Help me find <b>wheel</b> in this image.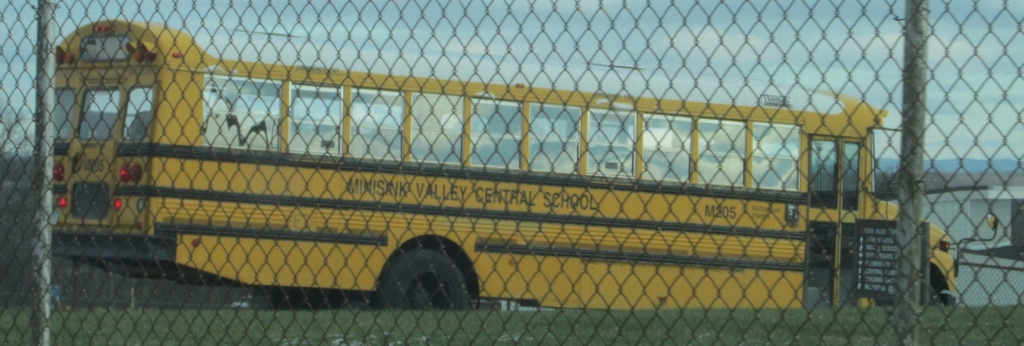
Found it: box=[372, 249, 474, 314].
